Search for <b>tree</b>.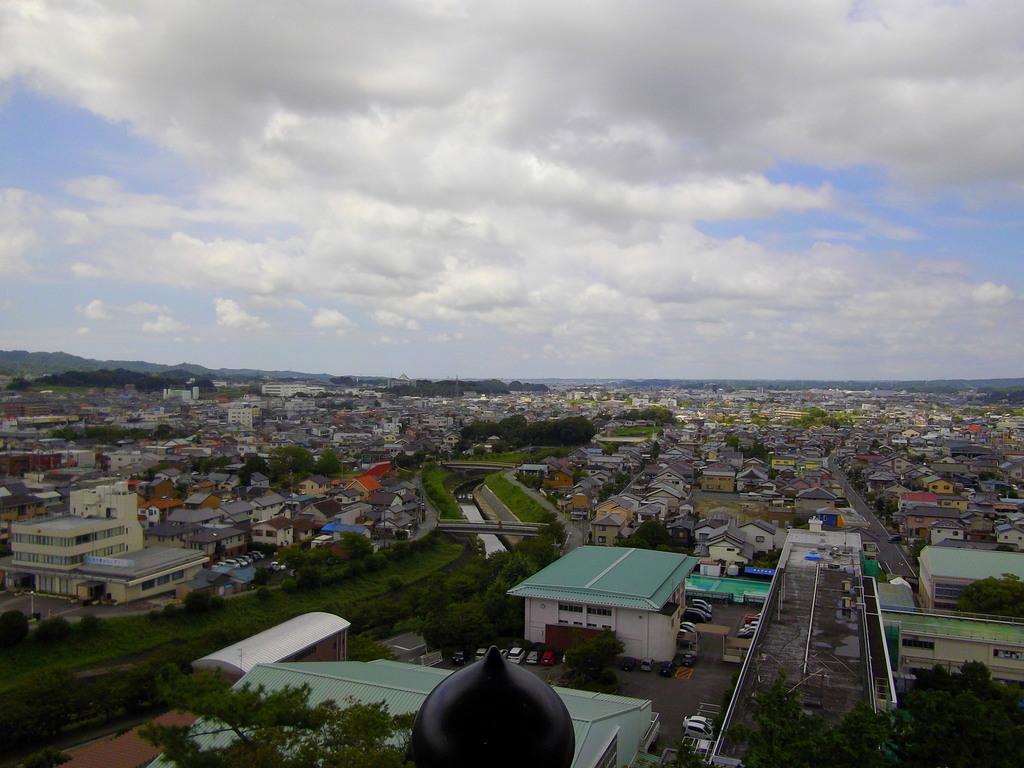
Found at 265 443 314 480.
